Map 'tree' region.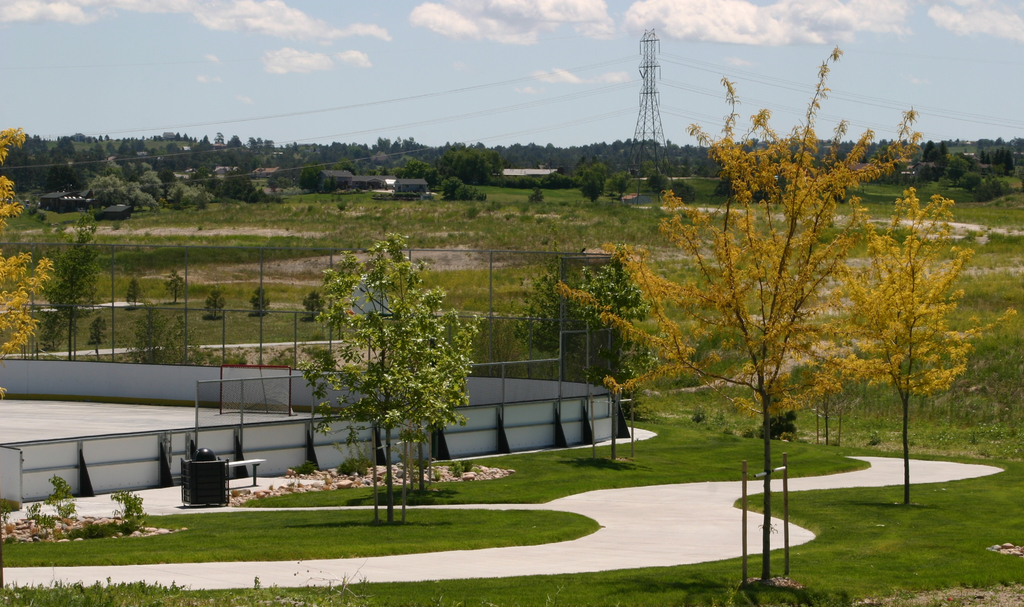
Mapped to crop(170, 270, 193, 305).
